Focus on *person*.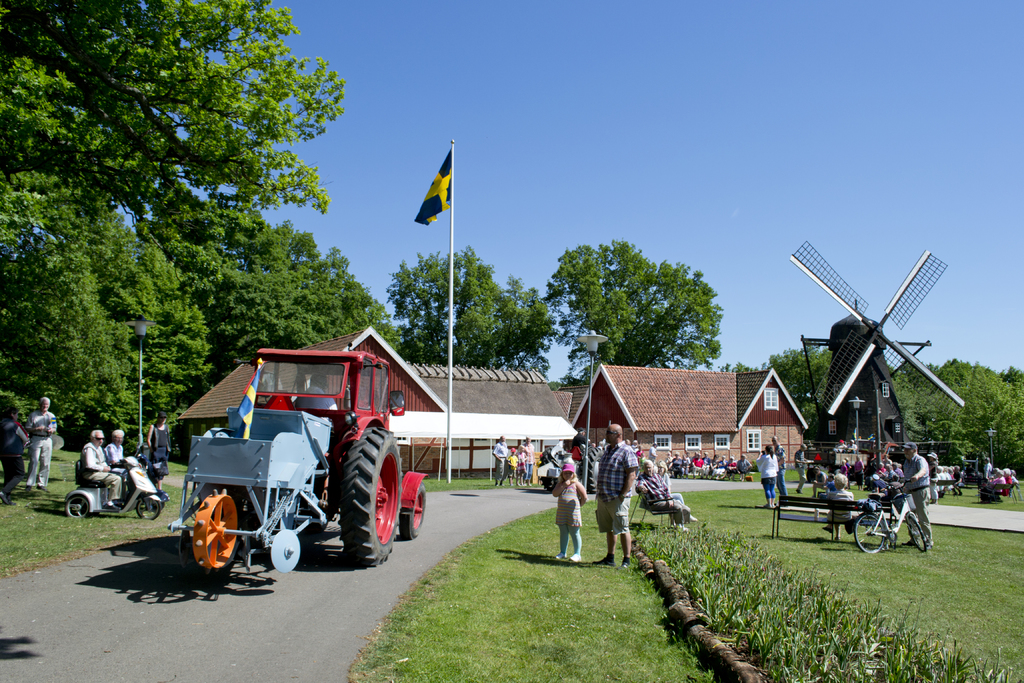
Focused at l=630, t=437, r=643, b=461.
